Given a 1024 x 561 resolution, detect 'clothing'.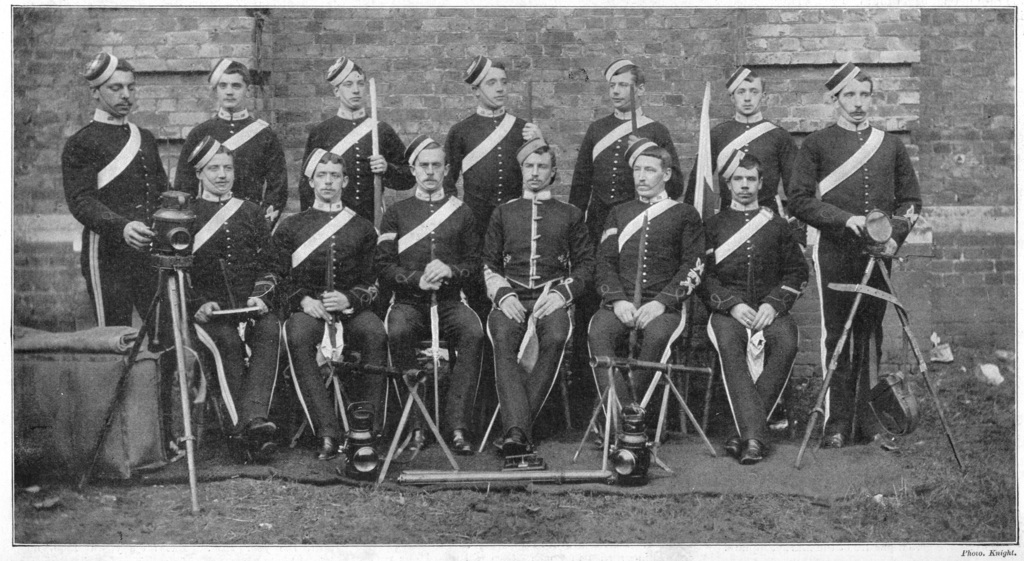
rect(60, 112, 171, 321).
